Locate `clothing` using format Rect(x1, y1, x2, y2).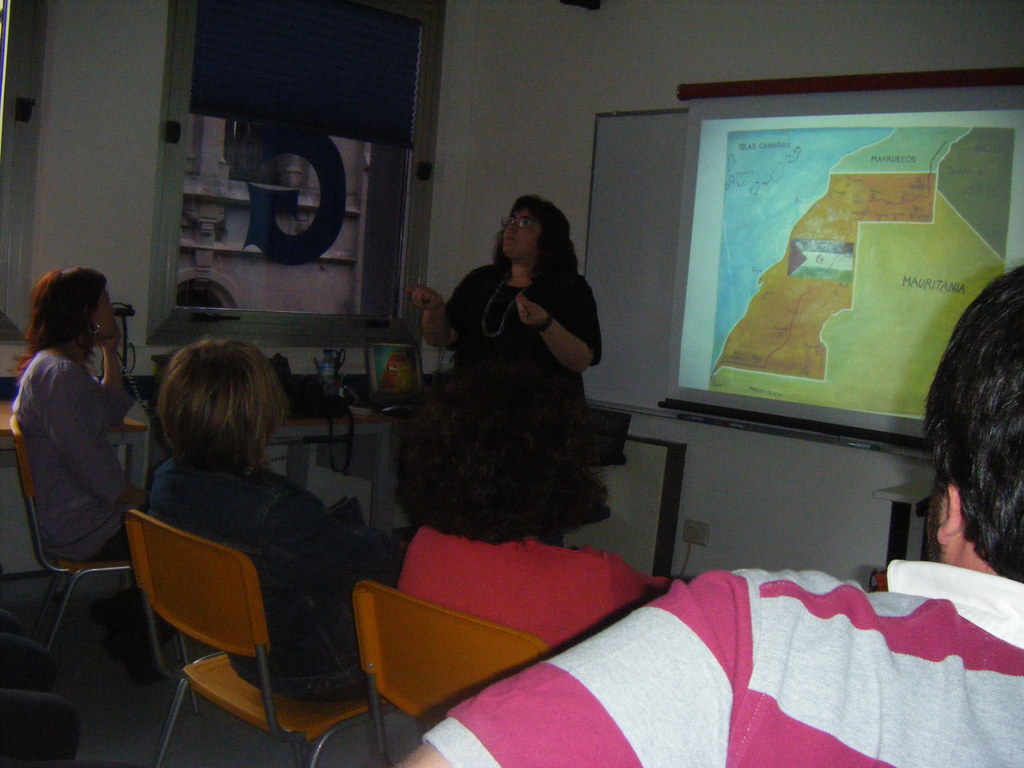
Rect(12, 298, 140, 612).
